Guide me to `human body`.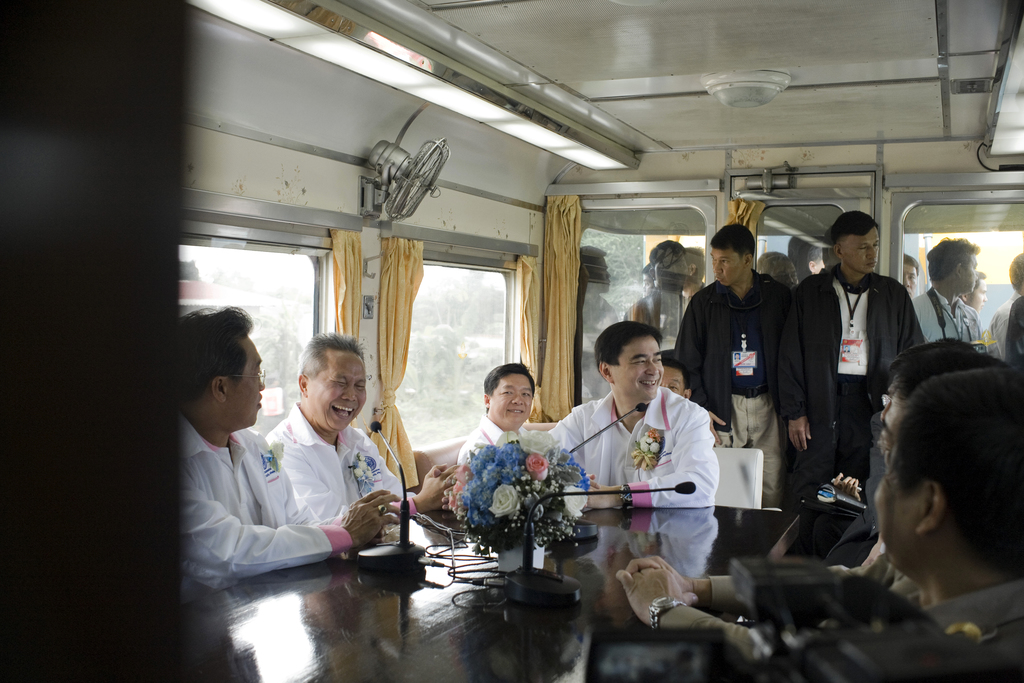
Guidance: [260,327,425,550].
